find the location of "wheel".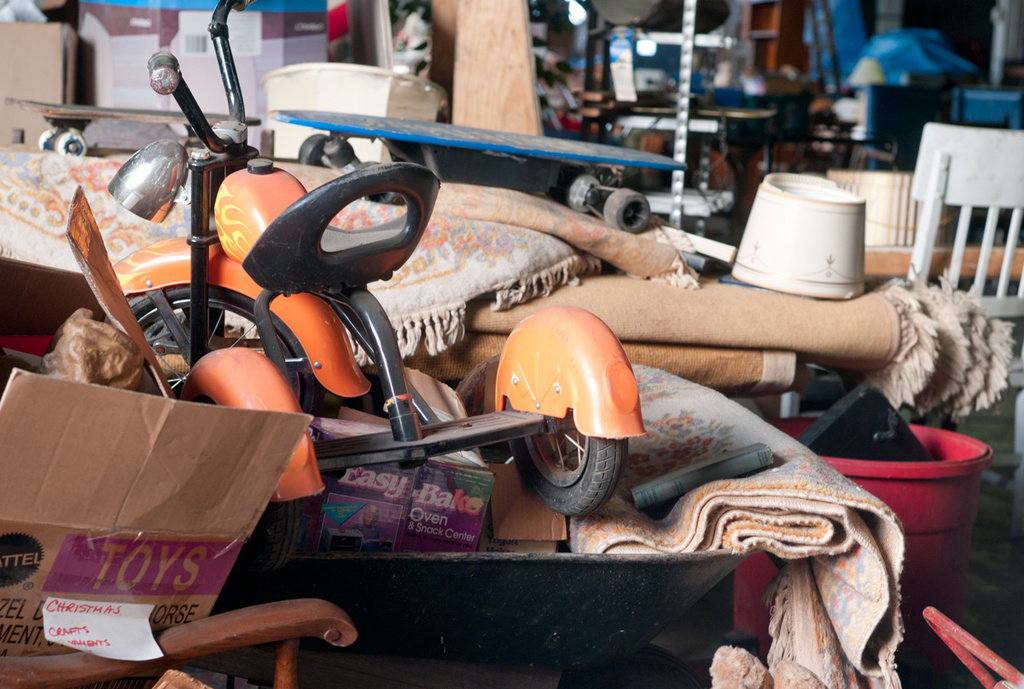
Location: pyautogui.locateOnScreen(99, 232, 369, 531).
